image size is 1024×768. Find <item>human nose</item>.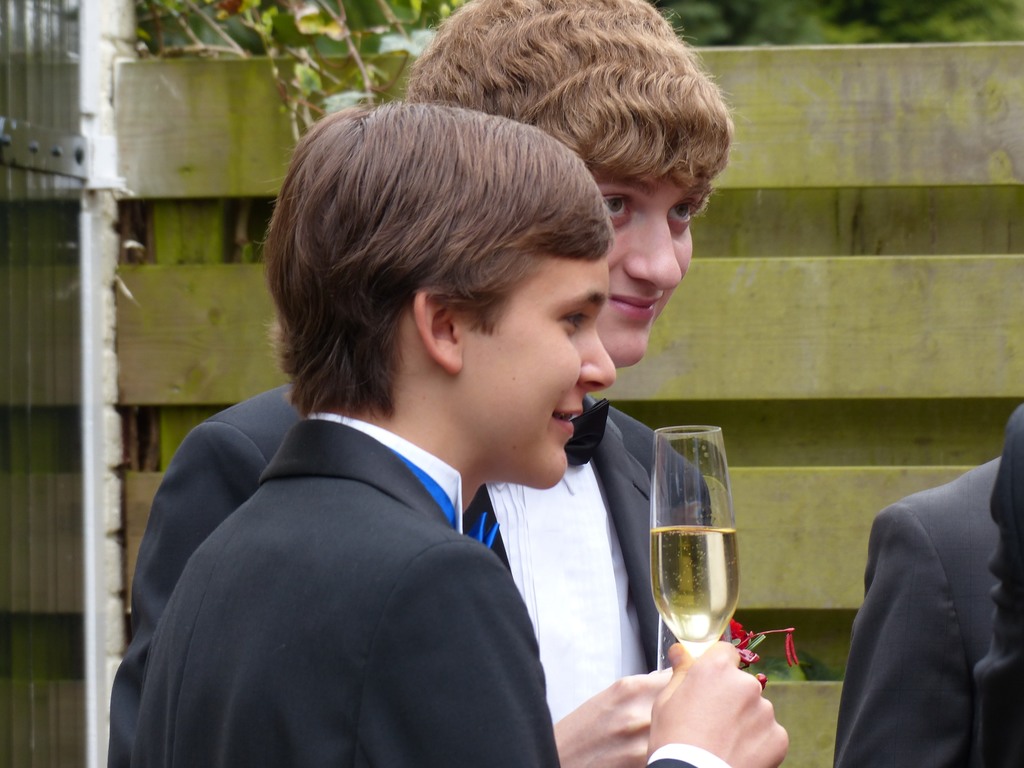
628,209,684,289.
